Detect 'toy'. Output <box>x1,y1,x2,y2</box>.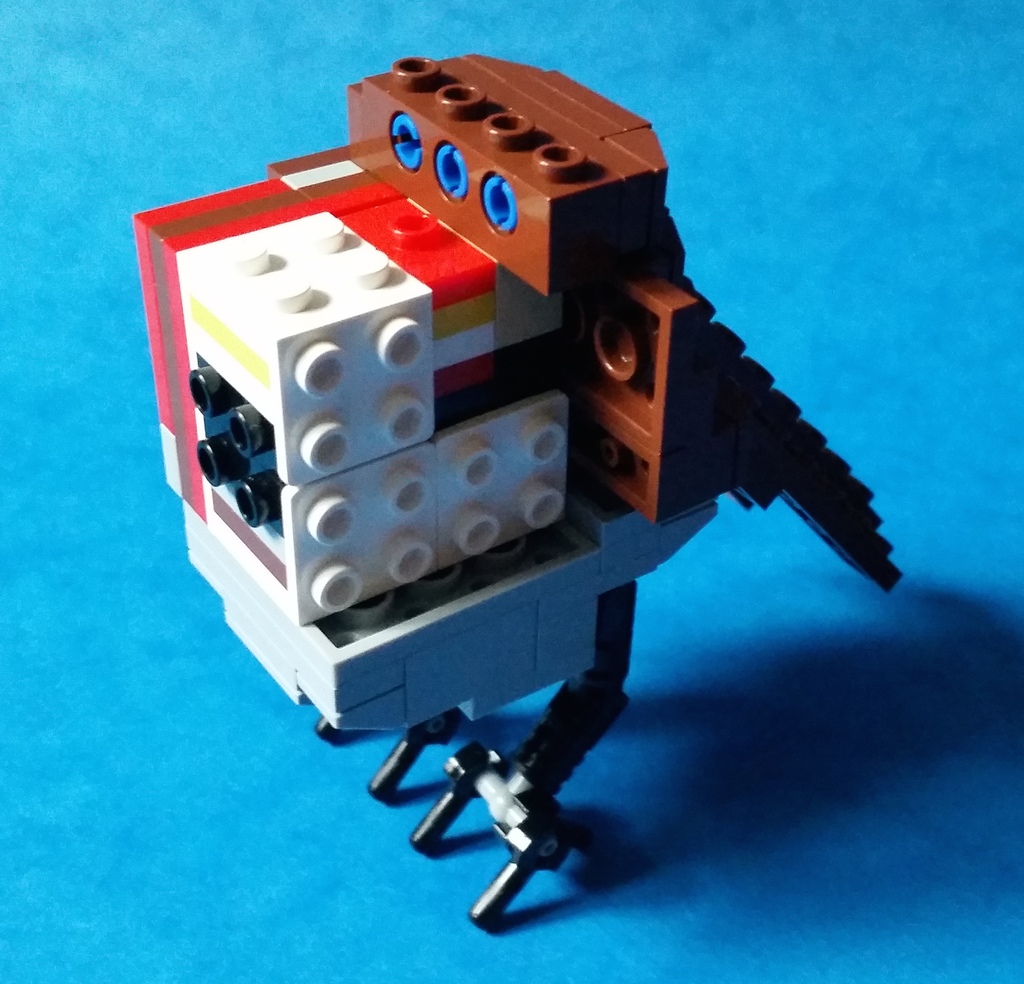
<box>129,56,909,937</box>.
